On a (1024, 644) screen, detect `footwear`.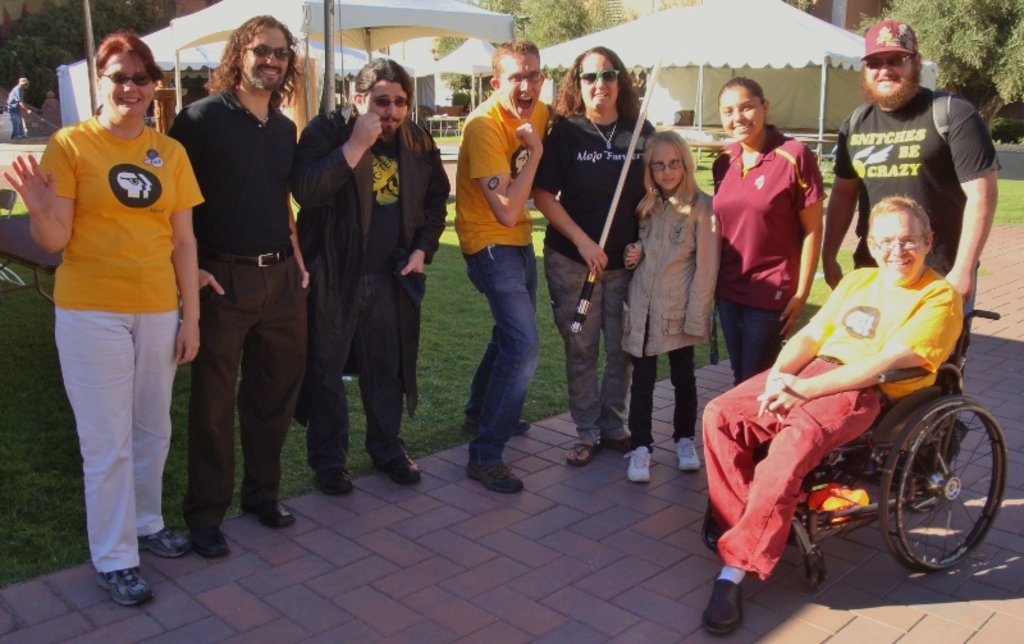
box=[599, 428, 636, 456].
